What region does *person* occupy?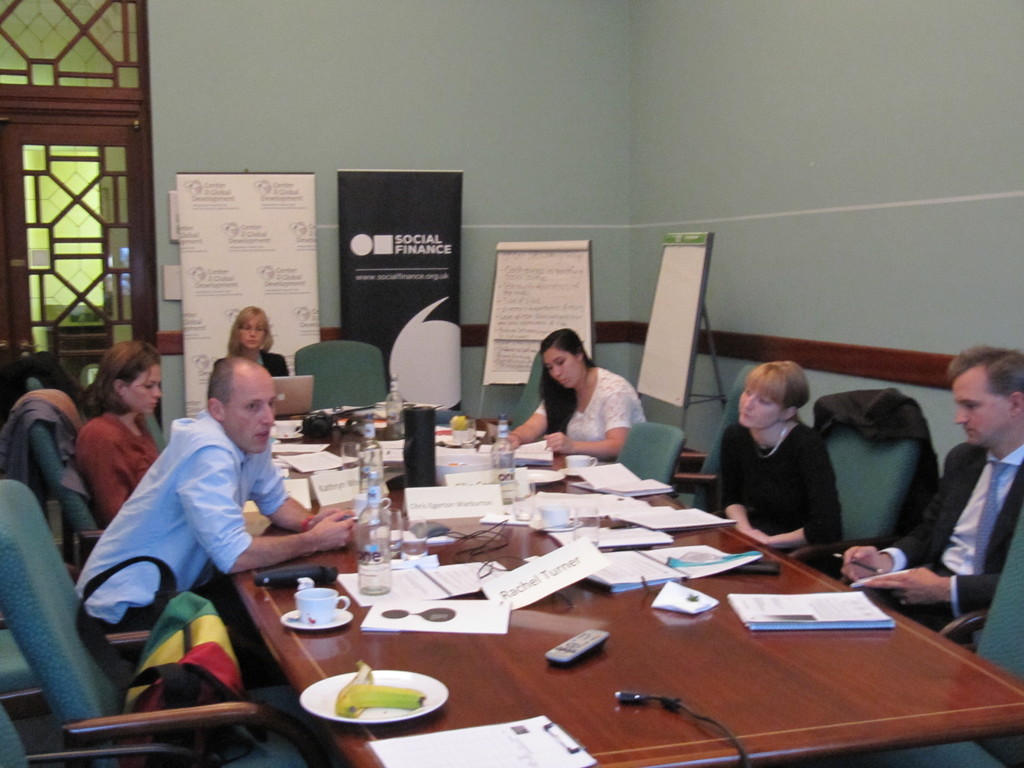
70:356:354:685.
